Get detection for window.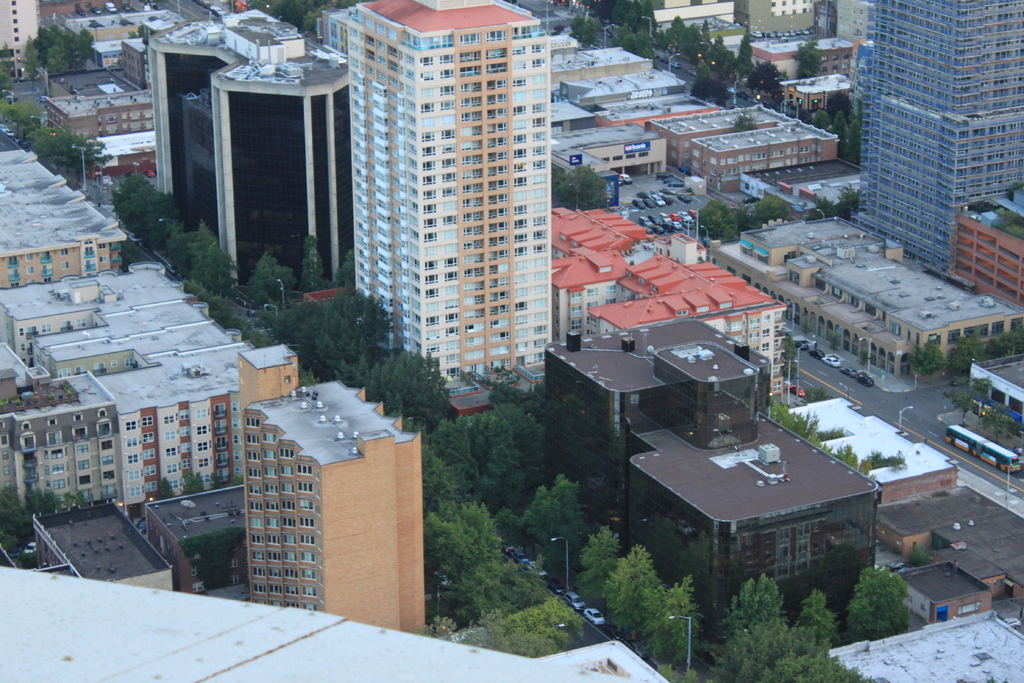
Detection: (x1=442, y1=129, x2=456, y2=138).
